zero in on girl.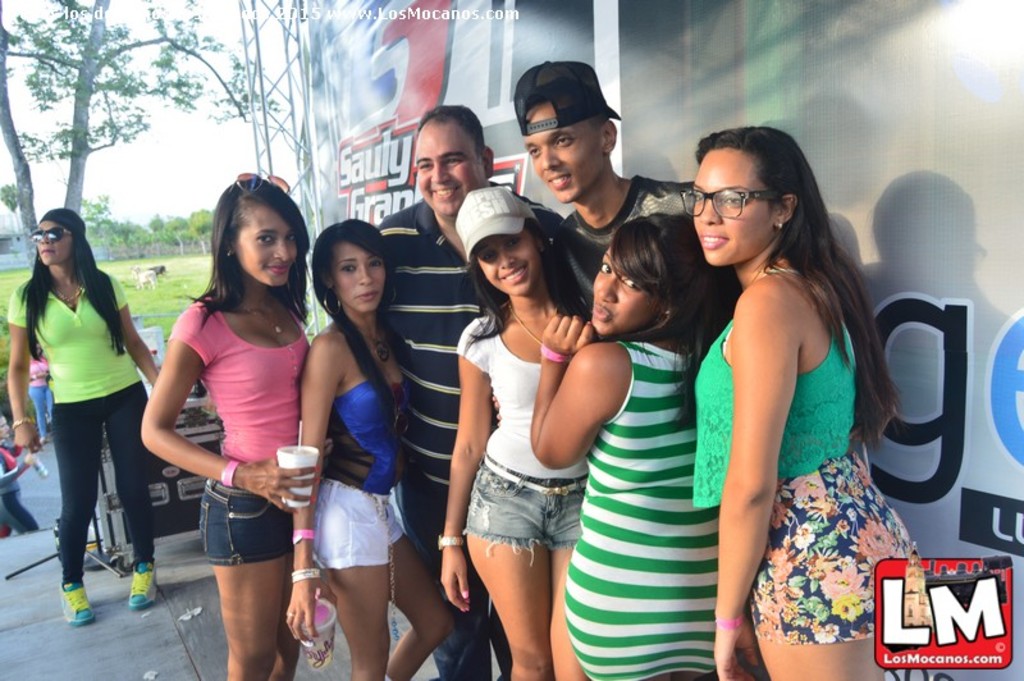
Zeroed in: Rect(138, 172, 323, 680).
